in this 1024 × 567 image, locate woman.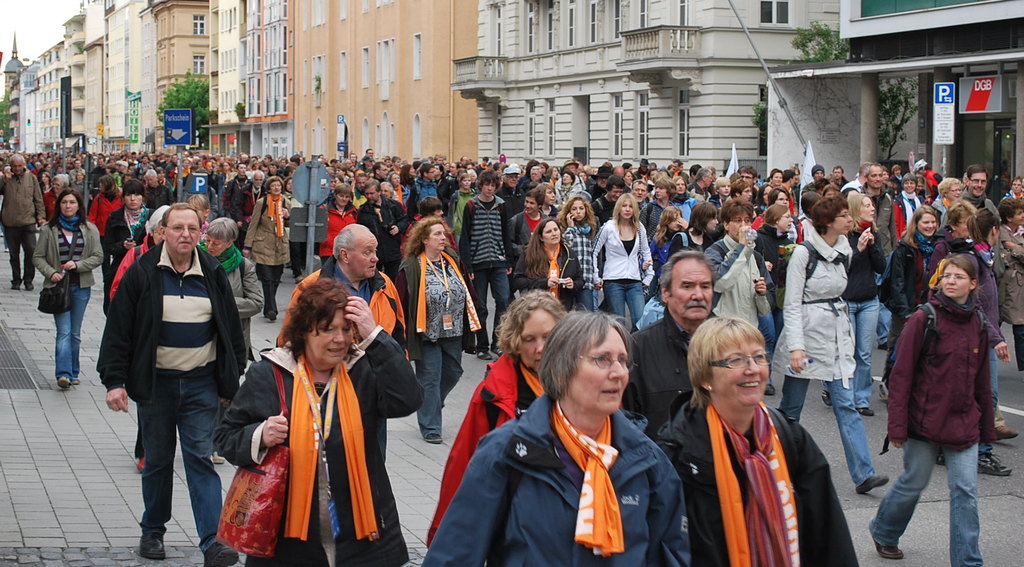
Bounding box: 898, 173, 922, 213.
